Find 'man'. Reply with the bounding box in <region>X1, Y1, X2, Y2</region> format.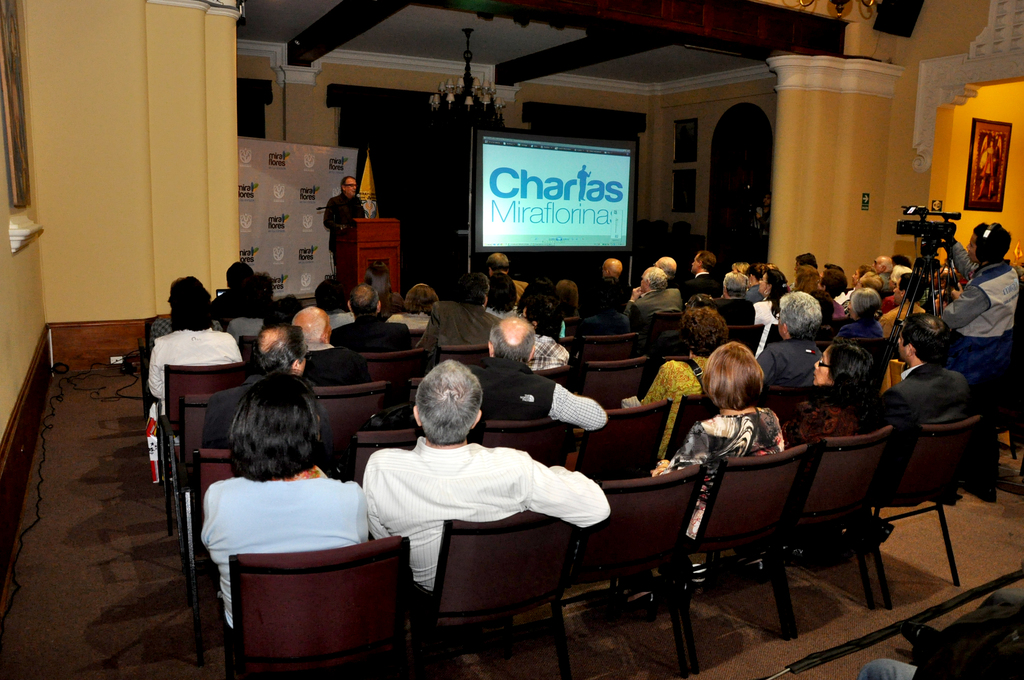
<region>591, 257, 634, 309</region>.
